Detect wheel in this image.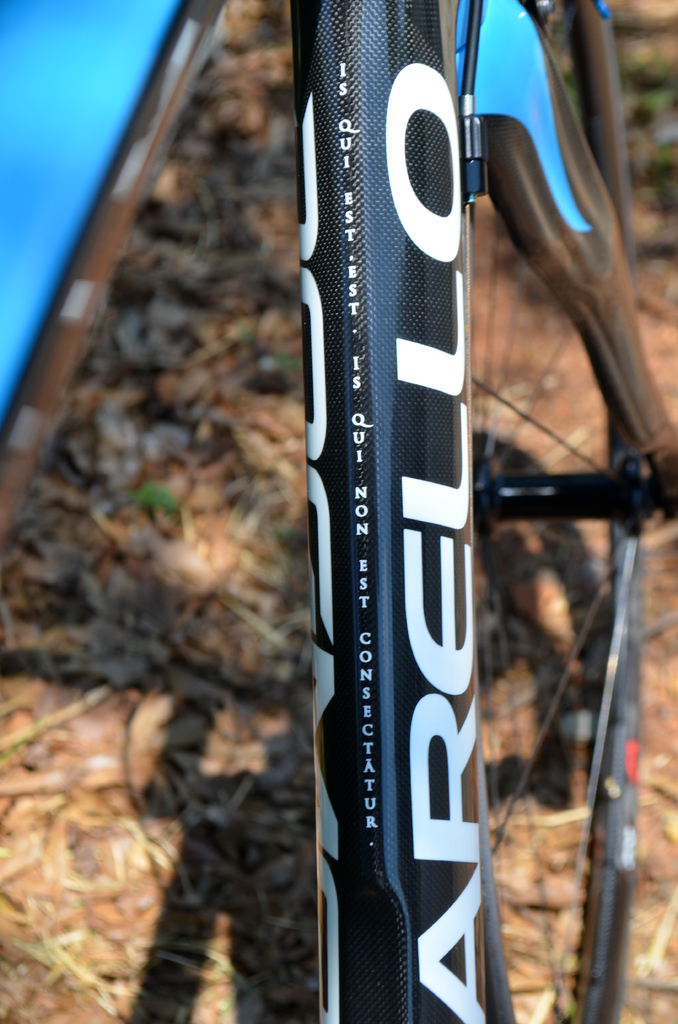
Detection: (left=482, top=0, right=658, bottom=1023).
